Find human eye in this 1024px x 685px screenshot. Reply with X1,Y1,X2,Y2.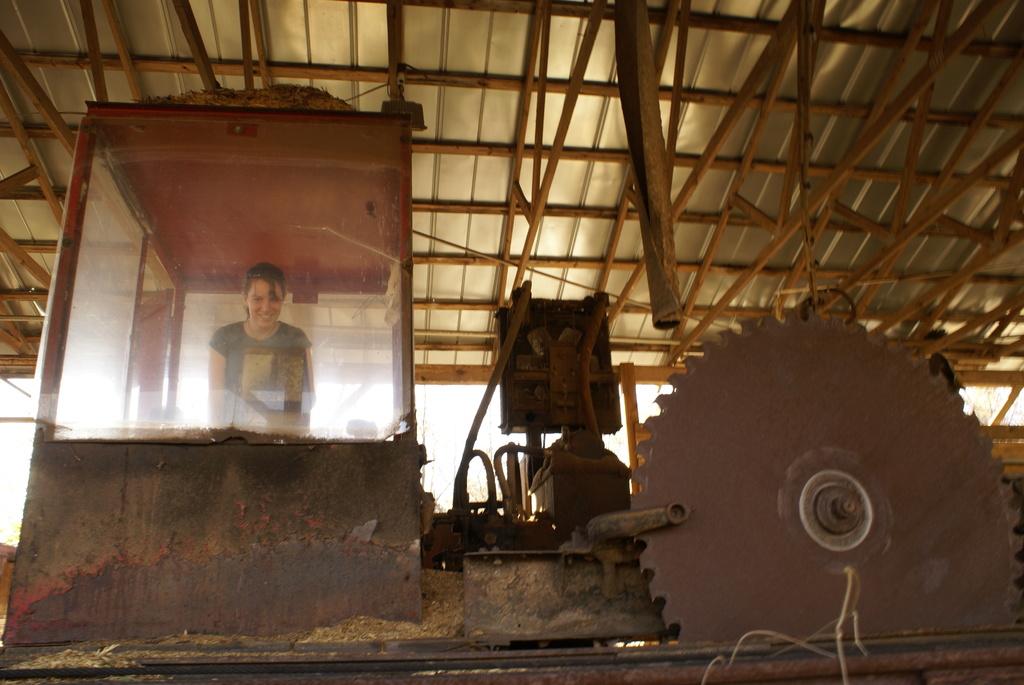
251,296,262,301.
